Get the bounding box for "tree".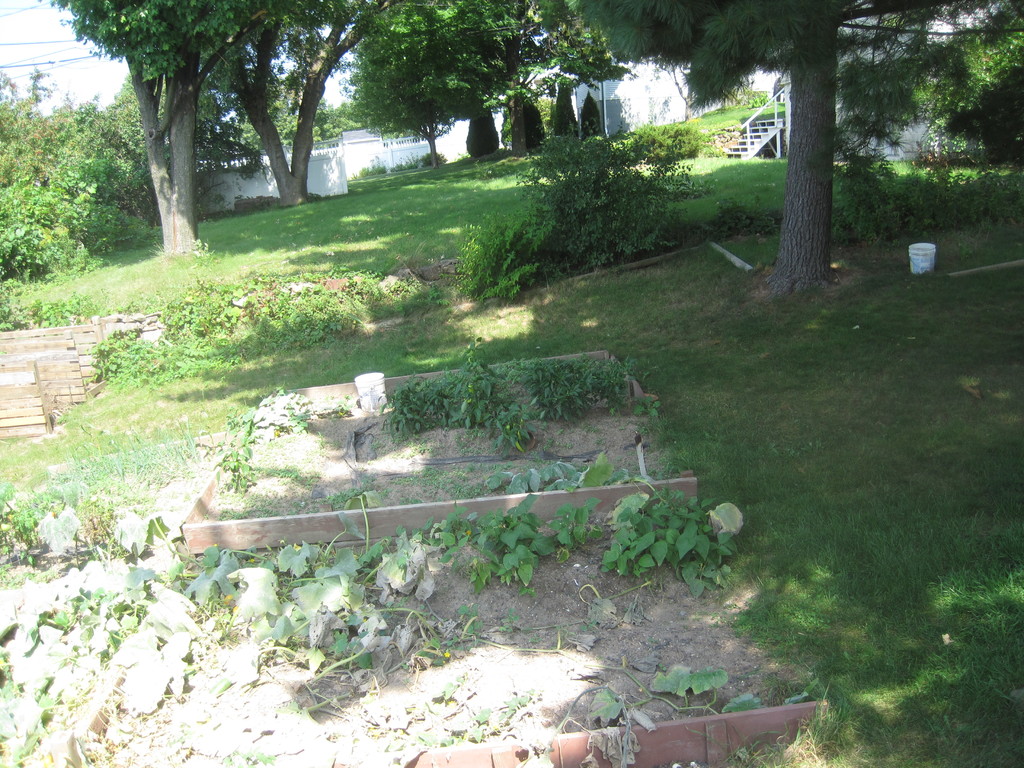
[x1=510, y1=0, x2=621, y2=129].
